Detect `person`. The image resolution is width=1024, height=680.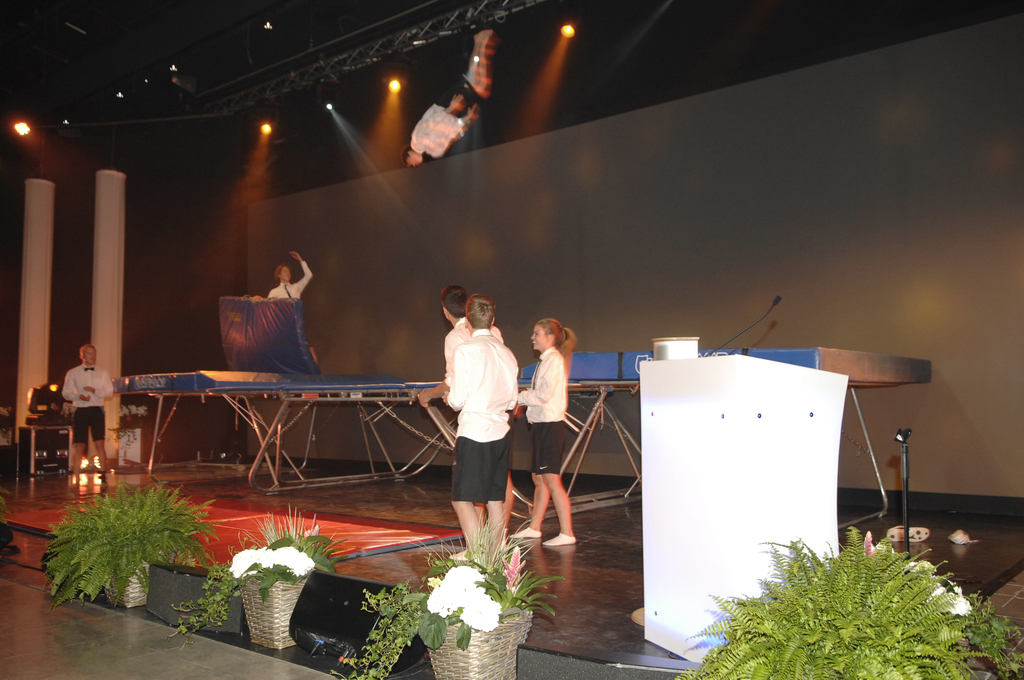
(x1=393, y1=85, x2=476, y2=158).
